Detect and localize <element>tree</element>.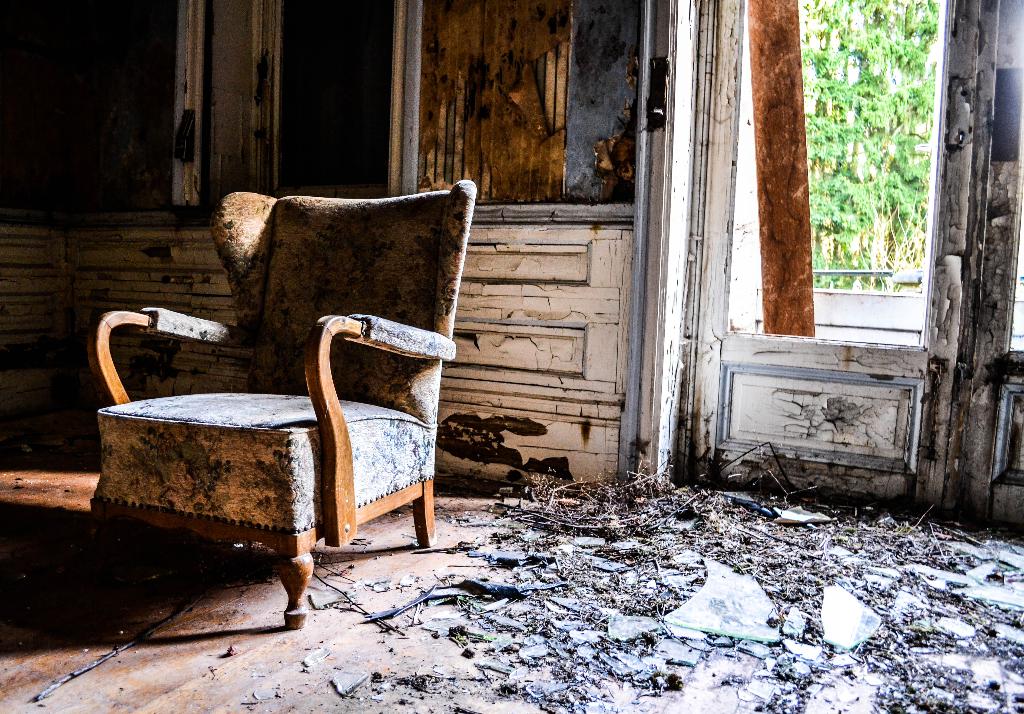
Localized at bbox=(795, 0, 945, 296).
